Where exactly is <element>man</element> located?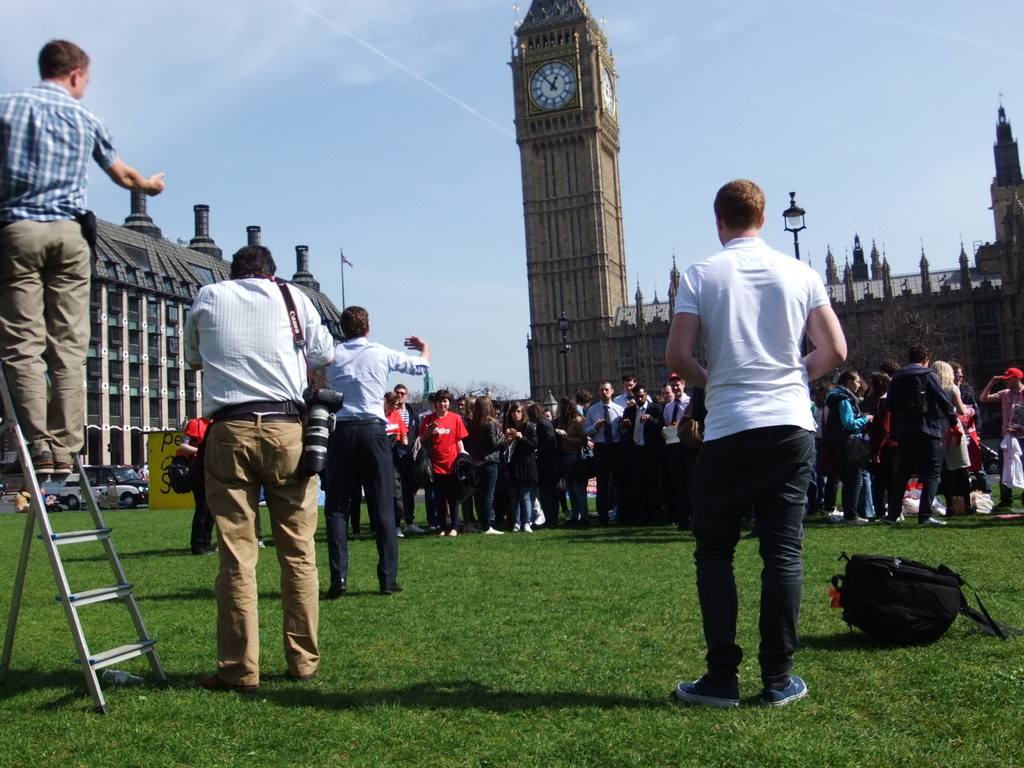
Its bounding box is (655, 372, 697, 535).
